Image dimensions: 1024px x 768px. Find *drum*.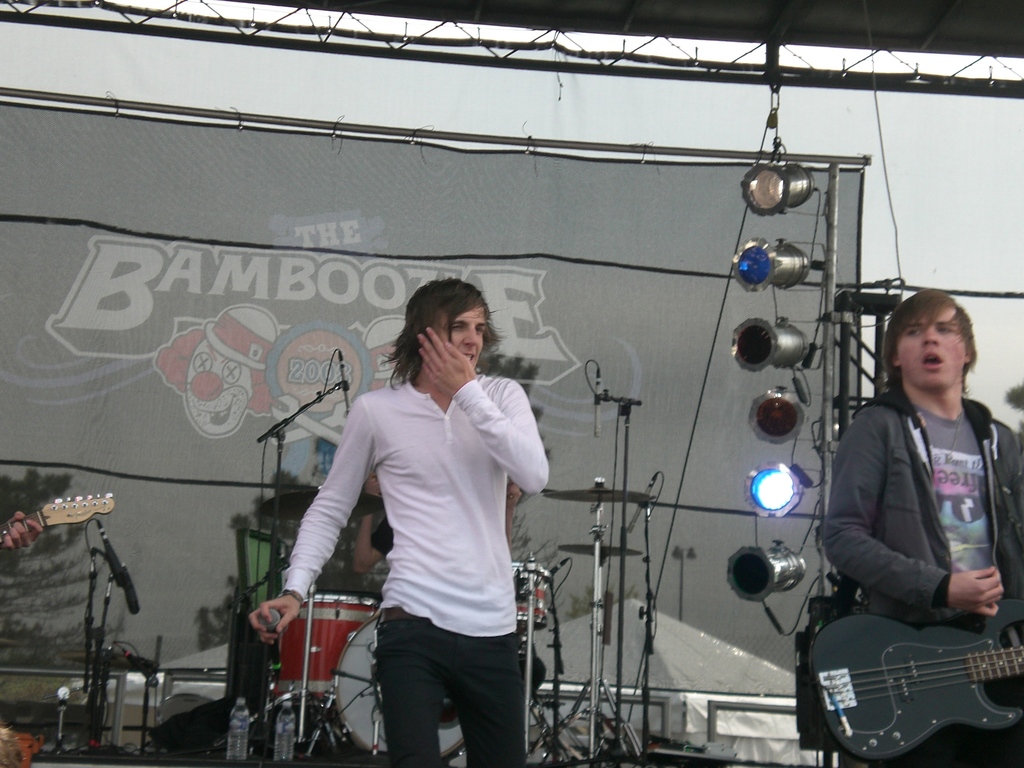
(left=327, top=611, right=467, bottom=762).
